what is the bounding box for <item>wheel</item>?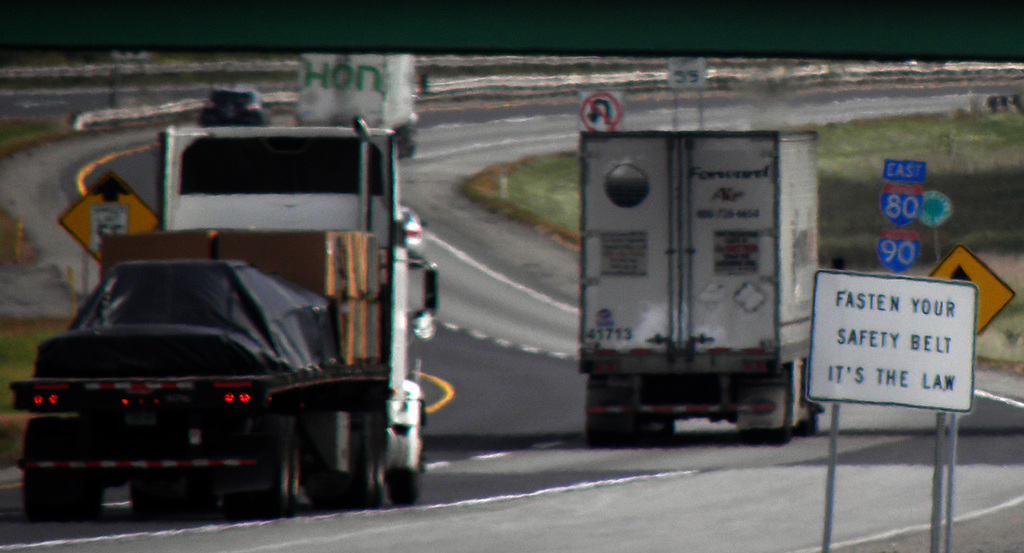
<box>129,469,157,523</box>.
